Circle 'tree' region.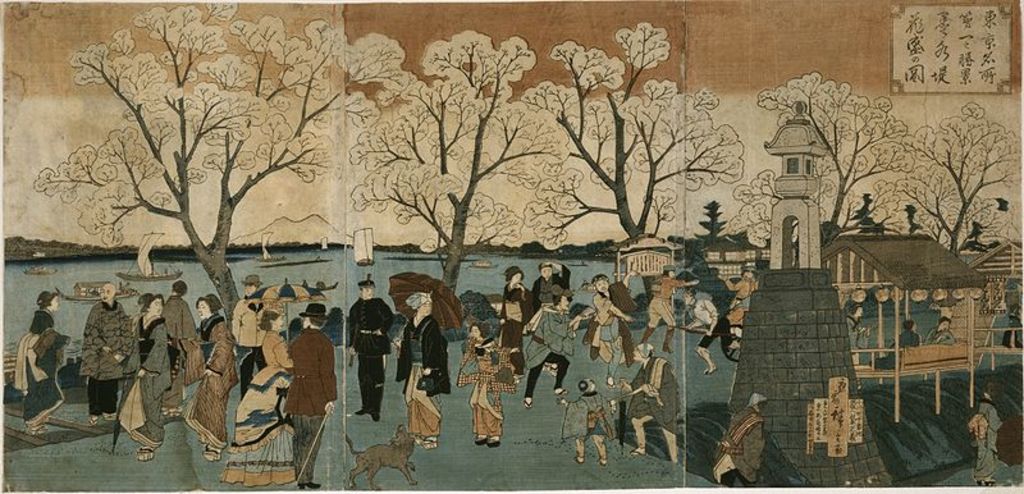
Region: 333/29/577/294.
